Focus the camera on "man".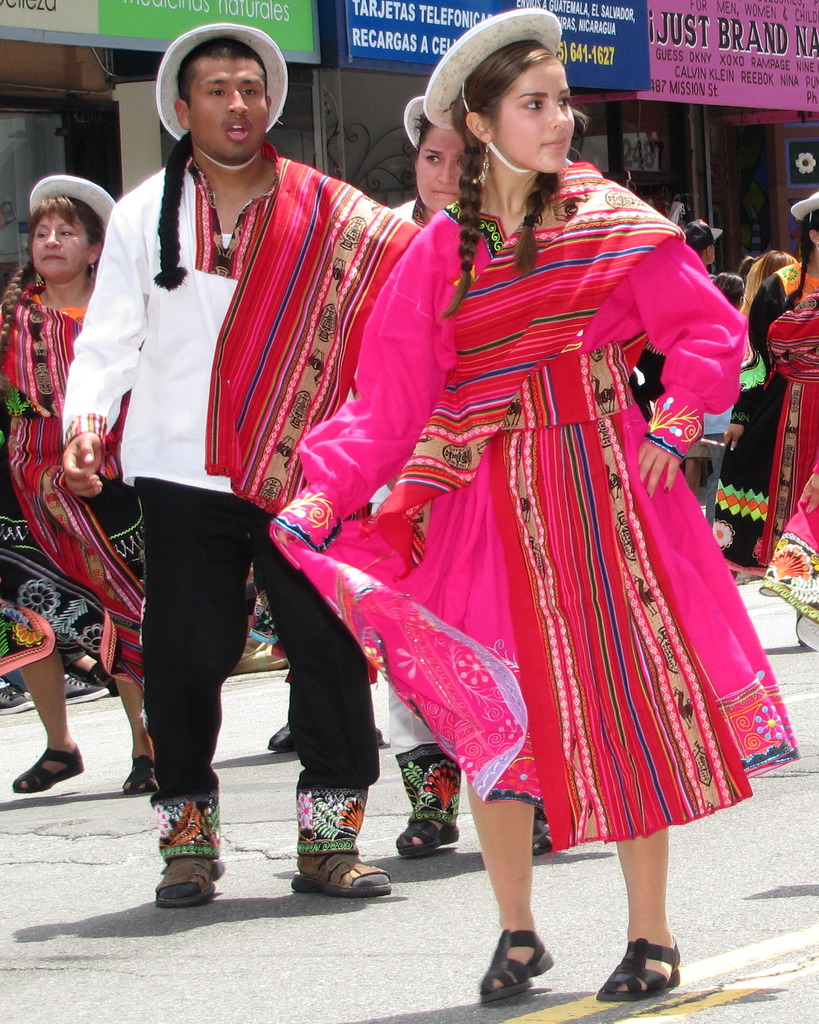
Focus region: 60/76/479/890.
